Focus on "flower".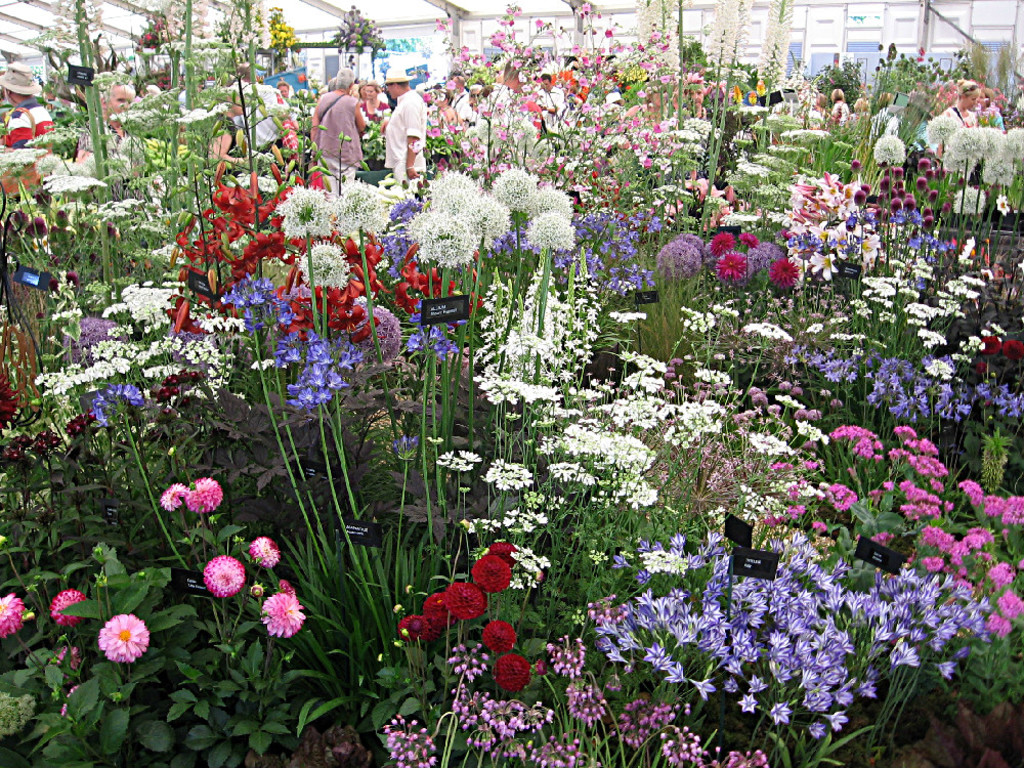
Focused at 264:593:306:640.
